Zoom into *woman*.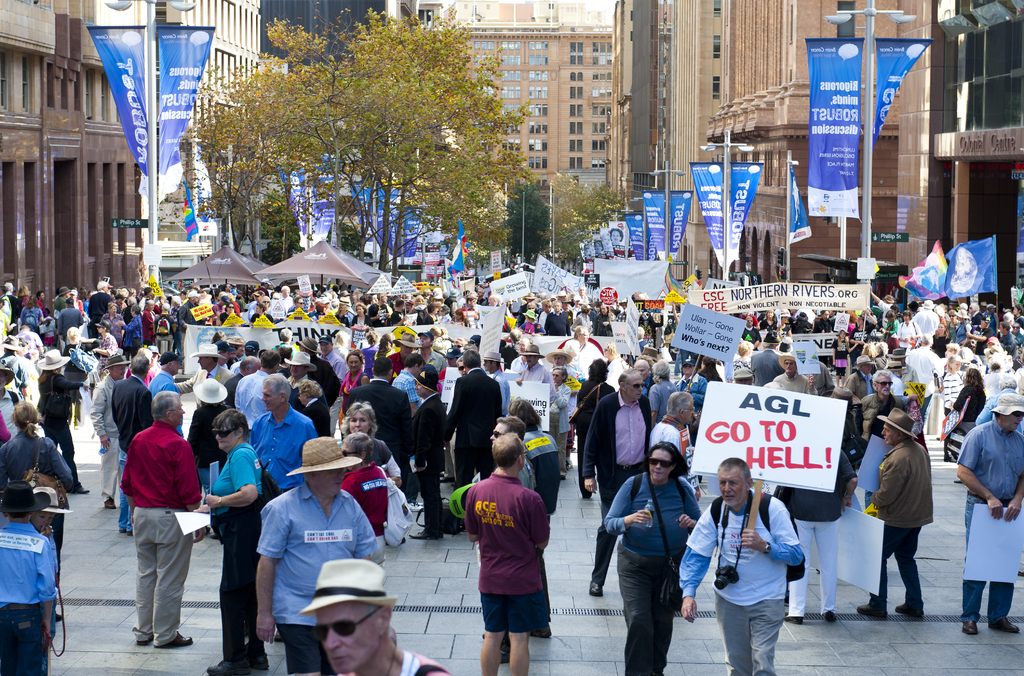
Zoom target: [x1=846, y1=308, x2=877, y2=367].
